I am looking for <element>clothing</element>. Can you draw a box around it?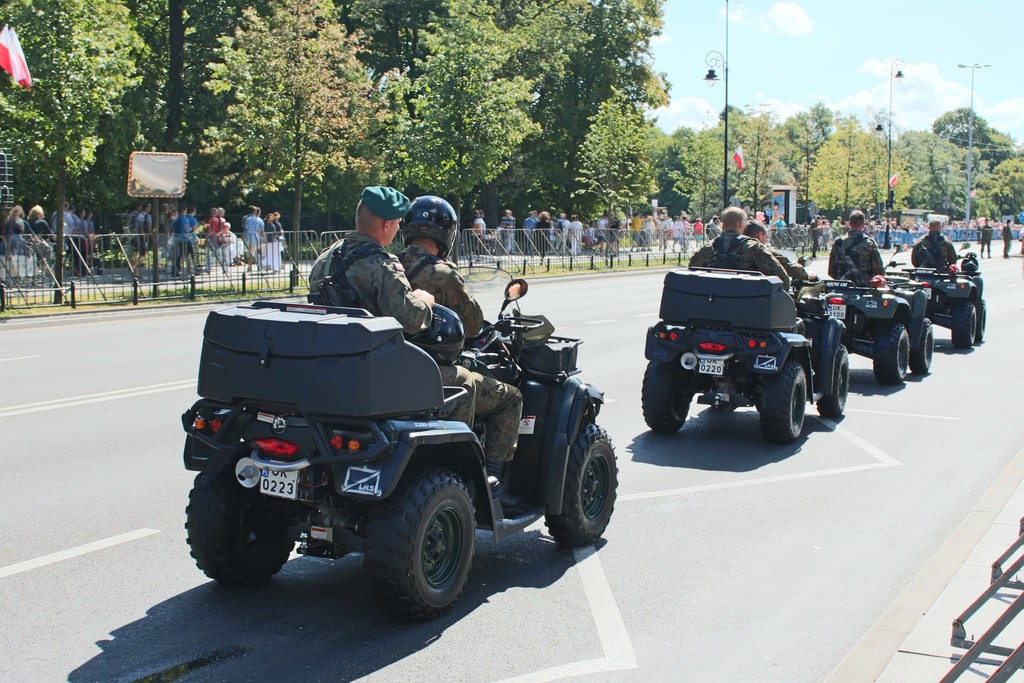
Sure, the bounding box is 980:224:992:249.
